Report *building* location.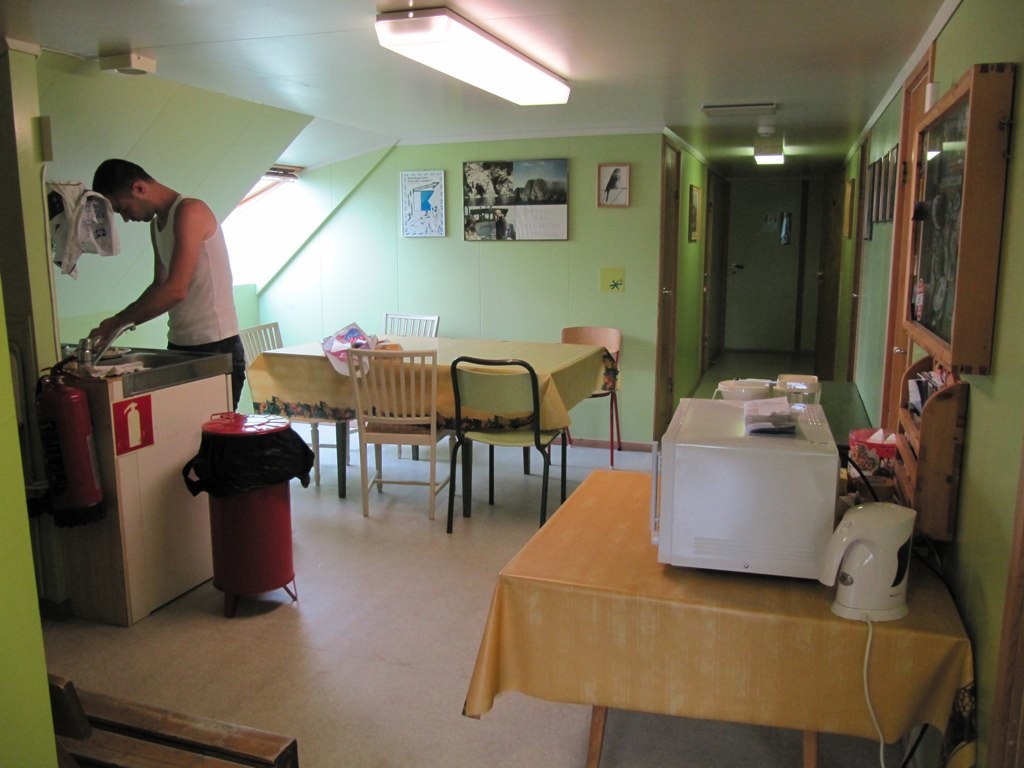
Report: left=0, top=0, right=1023, bottom=767.
